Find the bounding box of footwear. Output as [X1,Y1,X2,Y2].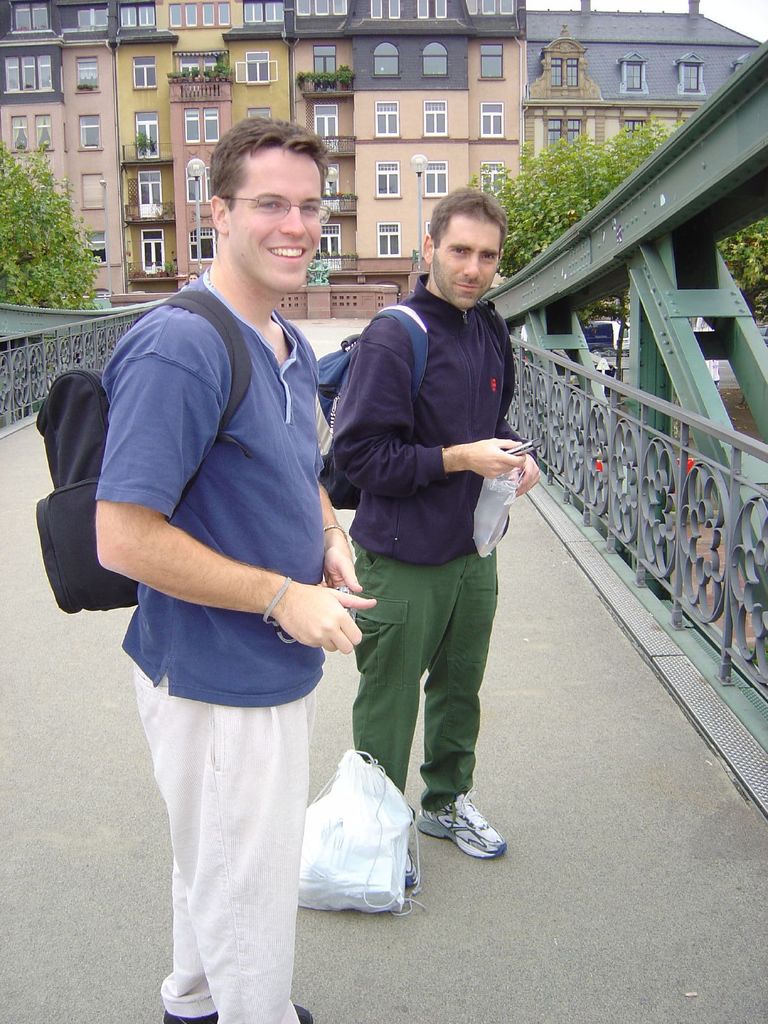
[162,1007,312,1023].
